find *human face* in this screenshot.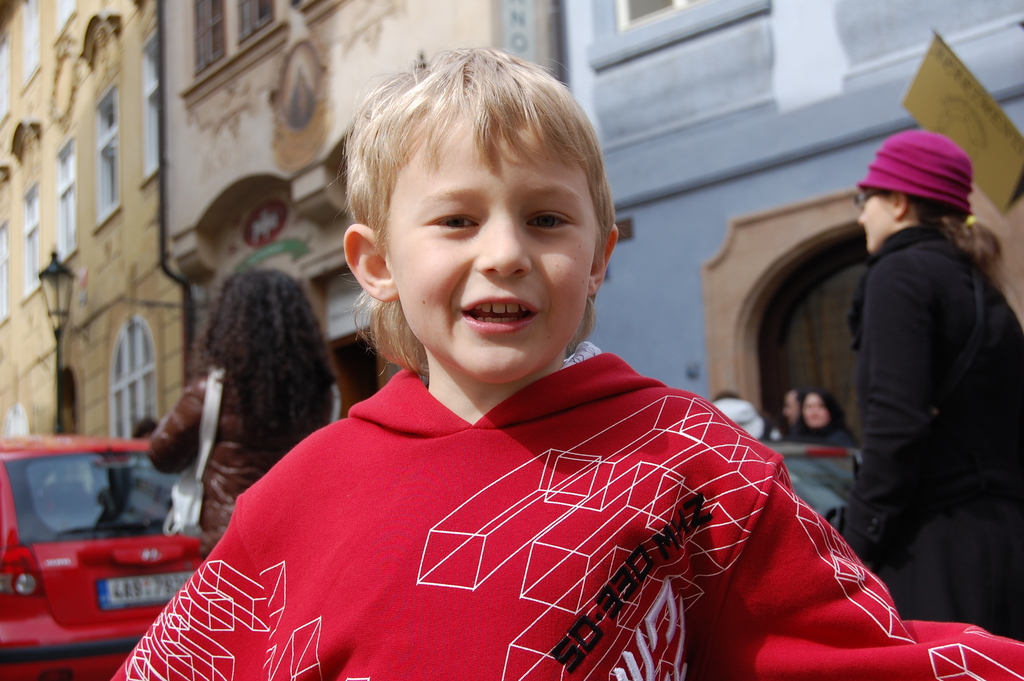
The bounding box for *human face* is (858, 190, 890, 249).
